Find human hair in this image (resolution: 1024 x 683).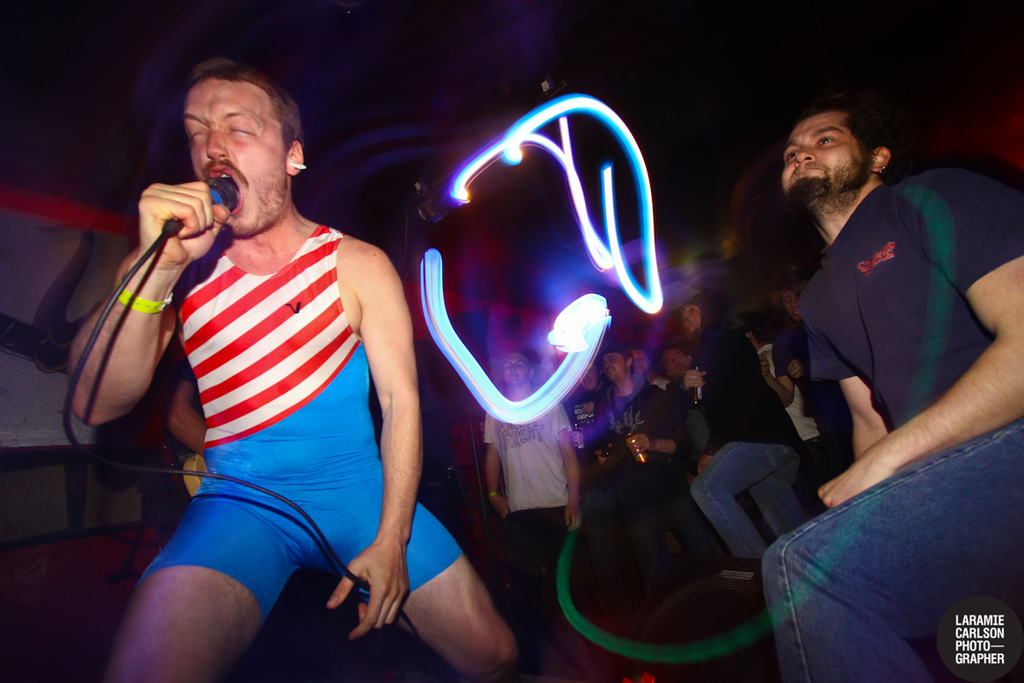
crop(660, 336, 695, 378).
